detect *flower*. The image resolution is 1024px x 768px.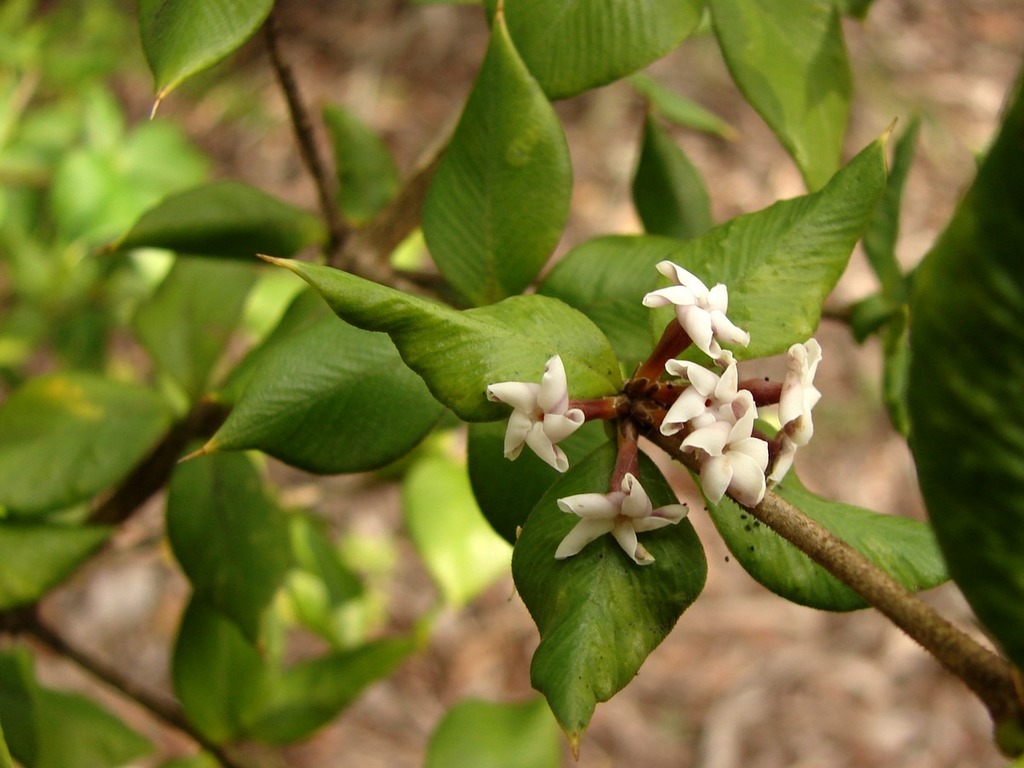
Rect(480, 349, 603, 471).
